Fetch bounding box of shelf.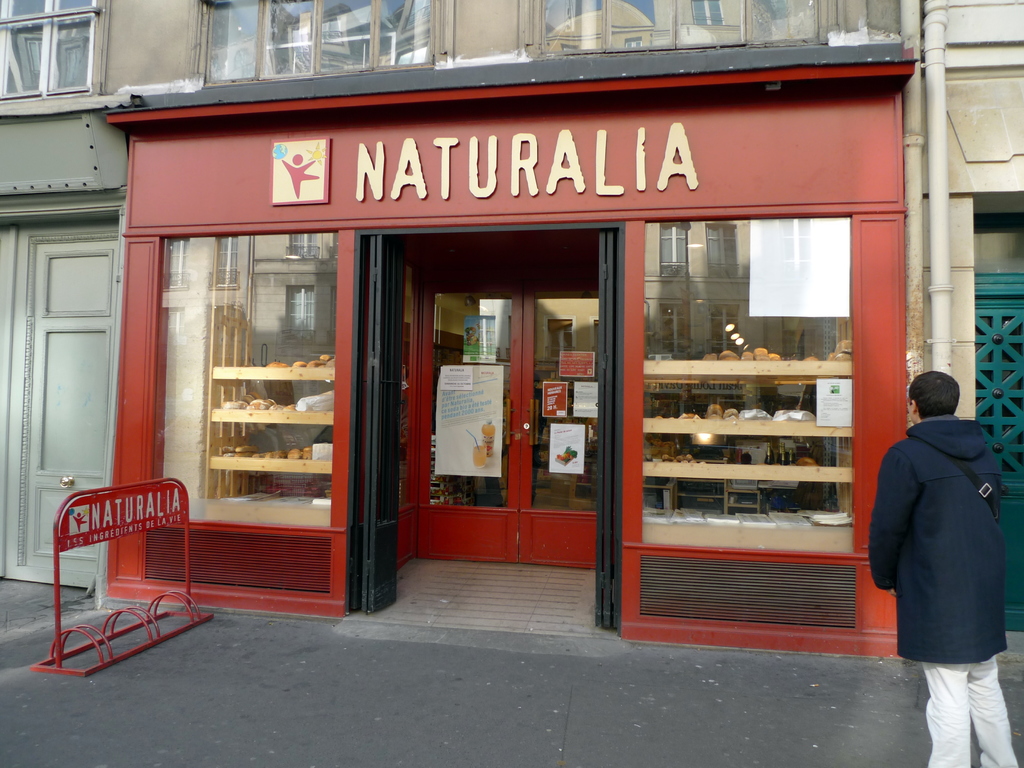
Bbox: (641,356,861,531).
